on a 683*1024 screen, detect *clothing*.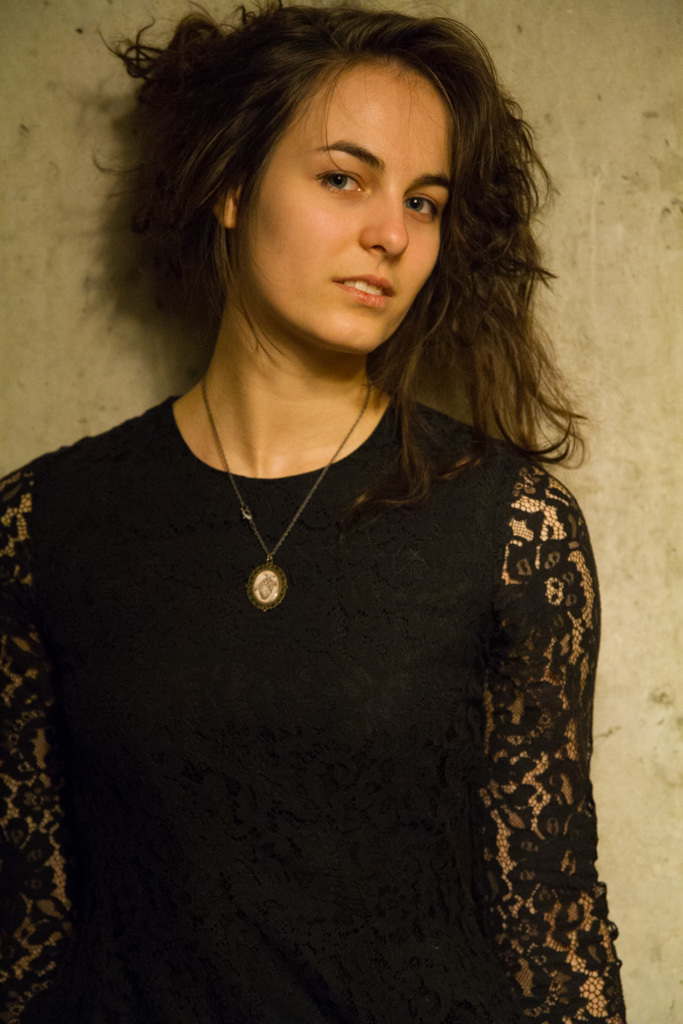
0, 365, 639, 1023.
